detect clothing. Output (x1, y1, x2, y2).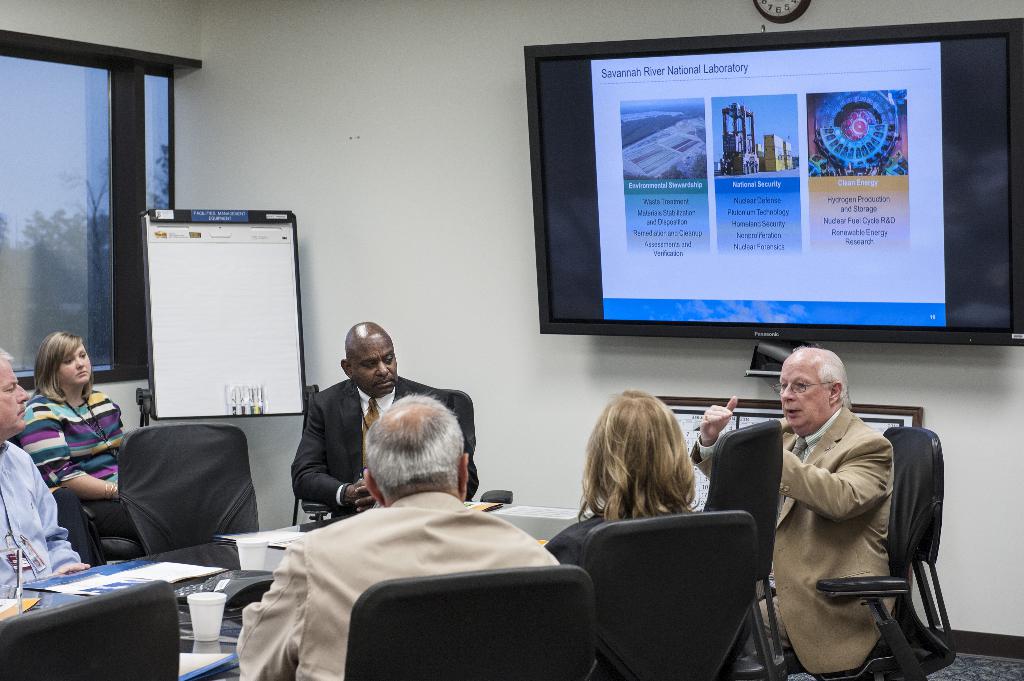
(231, 492, 562, 680).
